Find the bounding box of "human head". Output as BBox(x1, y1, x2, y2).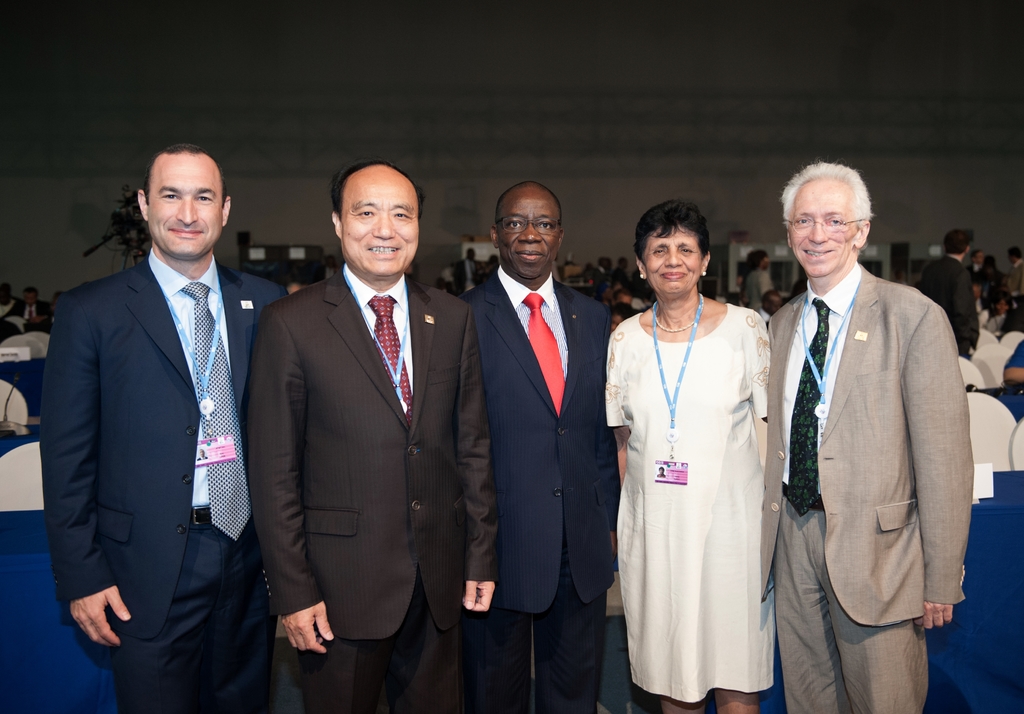
BBox(490, 181, 564, 282).
